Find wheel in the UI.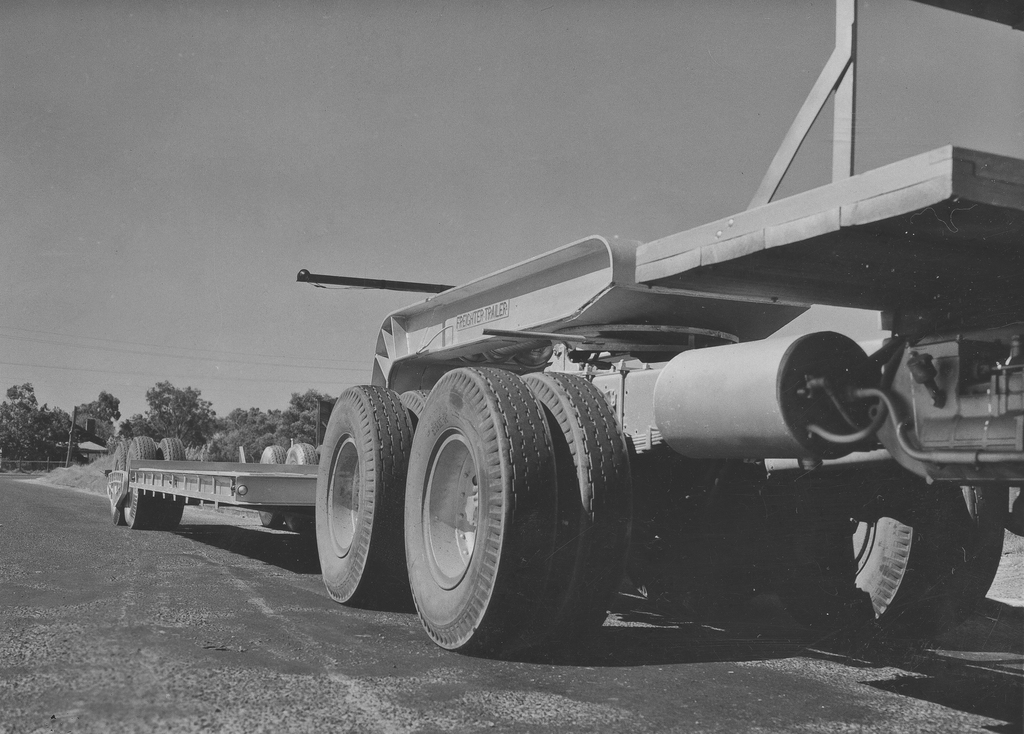
UI element at crop(316, 444, 323, 464).
